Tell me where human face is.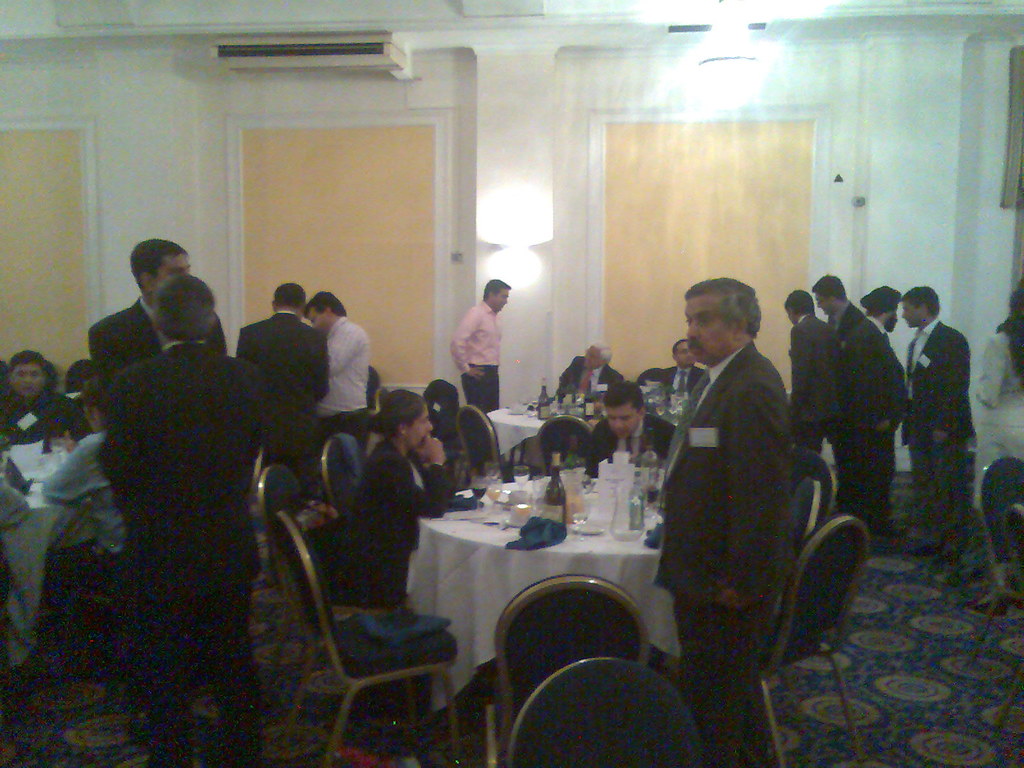
human face is at <bbox>903, 299, 923, 328</bbox>.
